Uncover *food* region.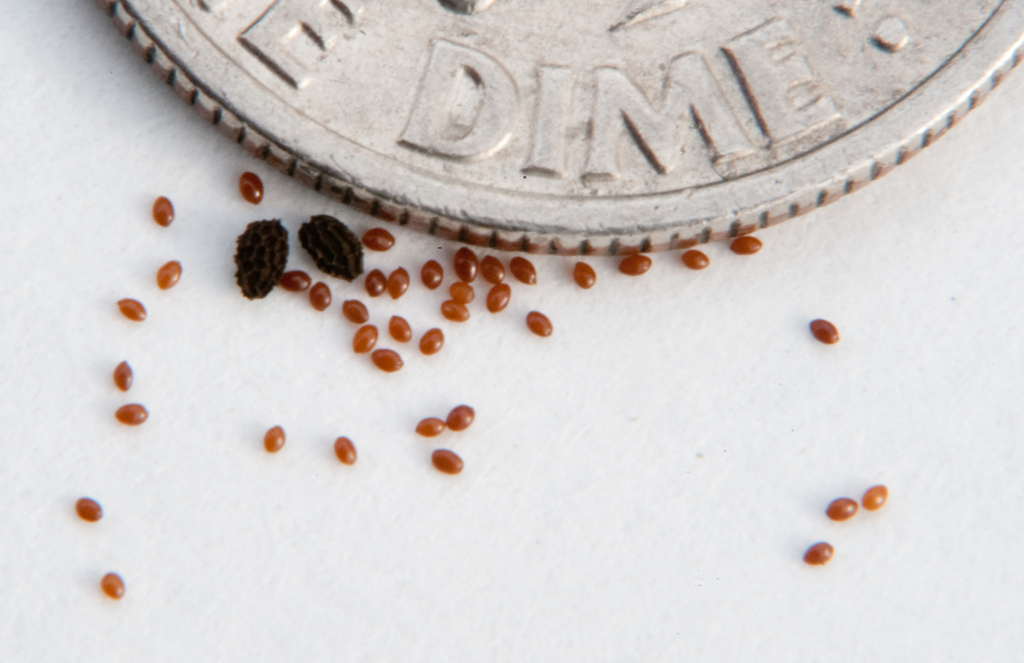
Uncovered: <box>215,217,282,300</box>.
